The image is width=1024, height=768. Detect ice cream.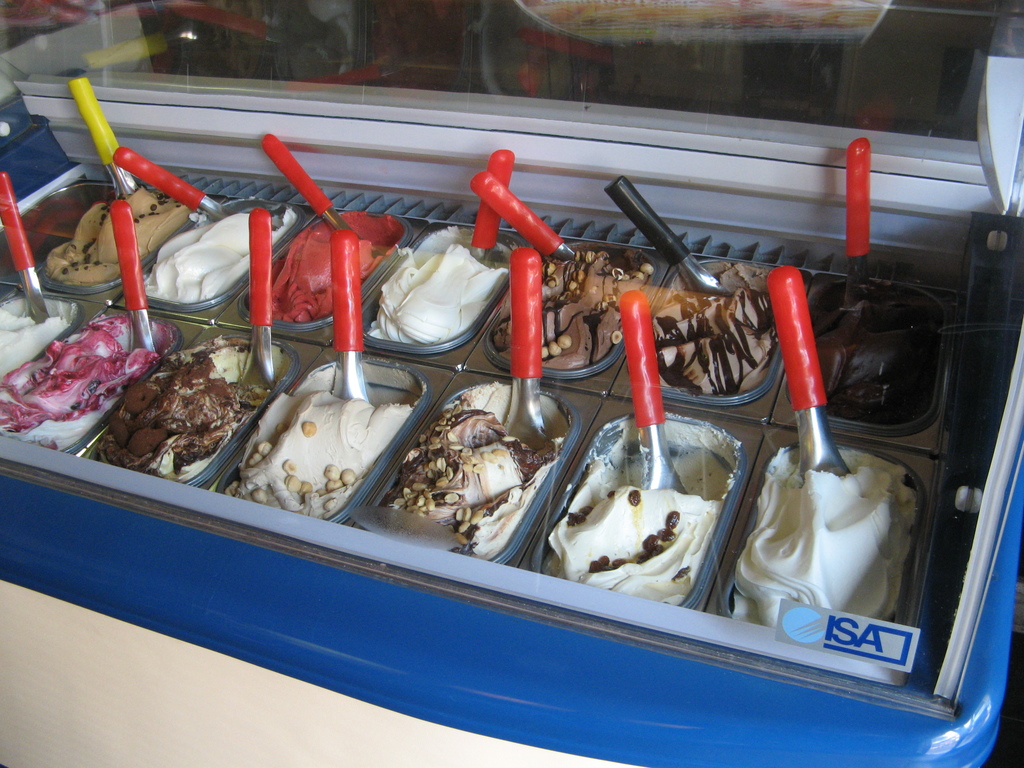
Detection: (252, 356, 428, 520).
